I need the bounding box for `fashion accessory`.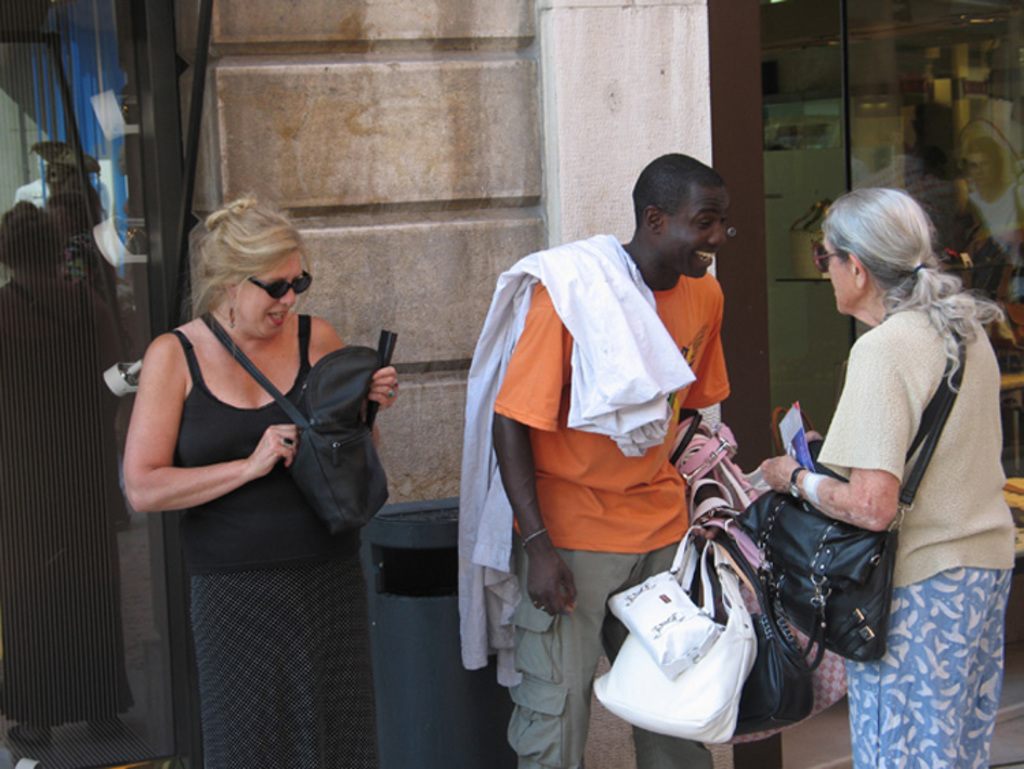
Here it is: <box>606,542,812,738</box>.
